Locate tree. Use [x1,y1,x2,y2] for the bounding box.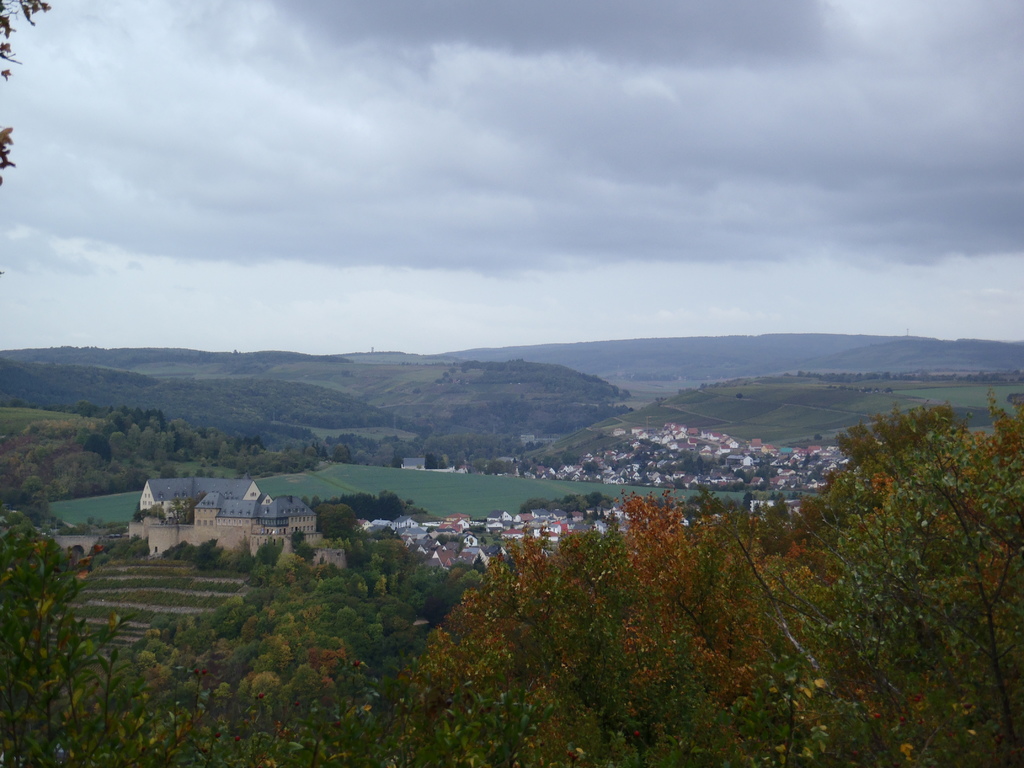
[334,442,347,457].
